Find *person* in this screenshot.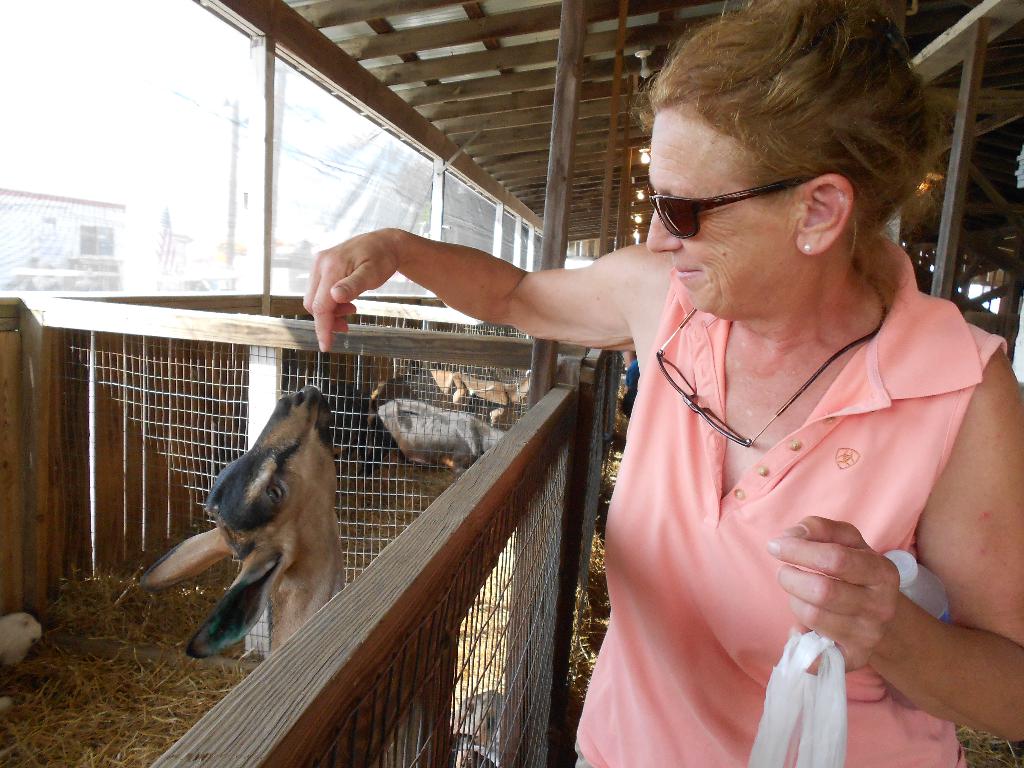
The bounding box for *person* is crop(305, 0, 1023, 767).
